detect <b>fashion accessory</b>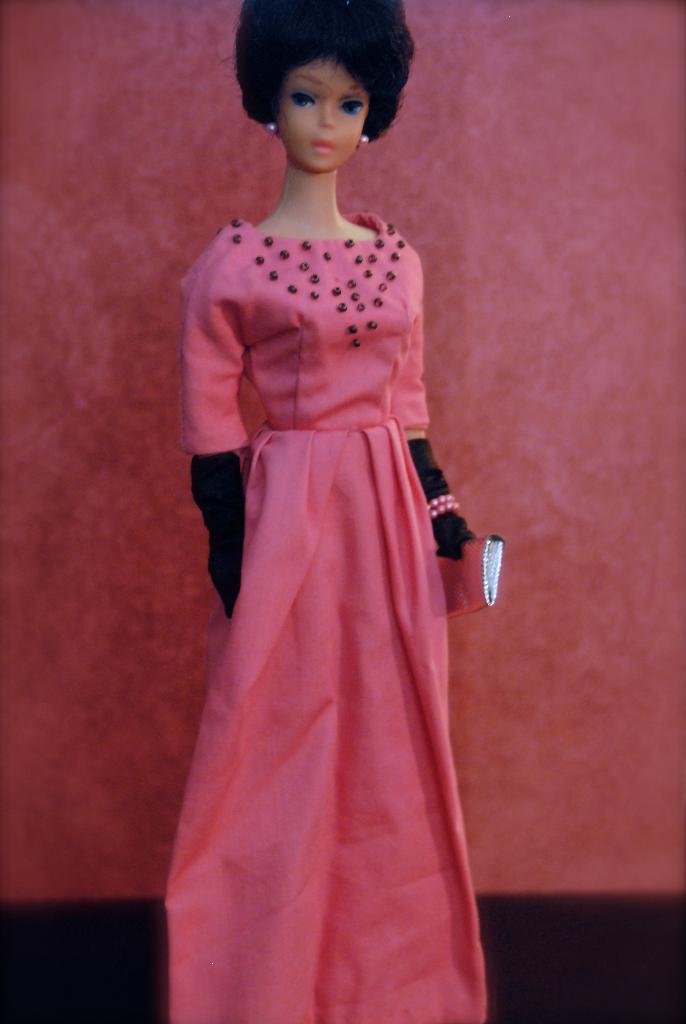
[x1=421, y1=490, x2=461, y2=524]
